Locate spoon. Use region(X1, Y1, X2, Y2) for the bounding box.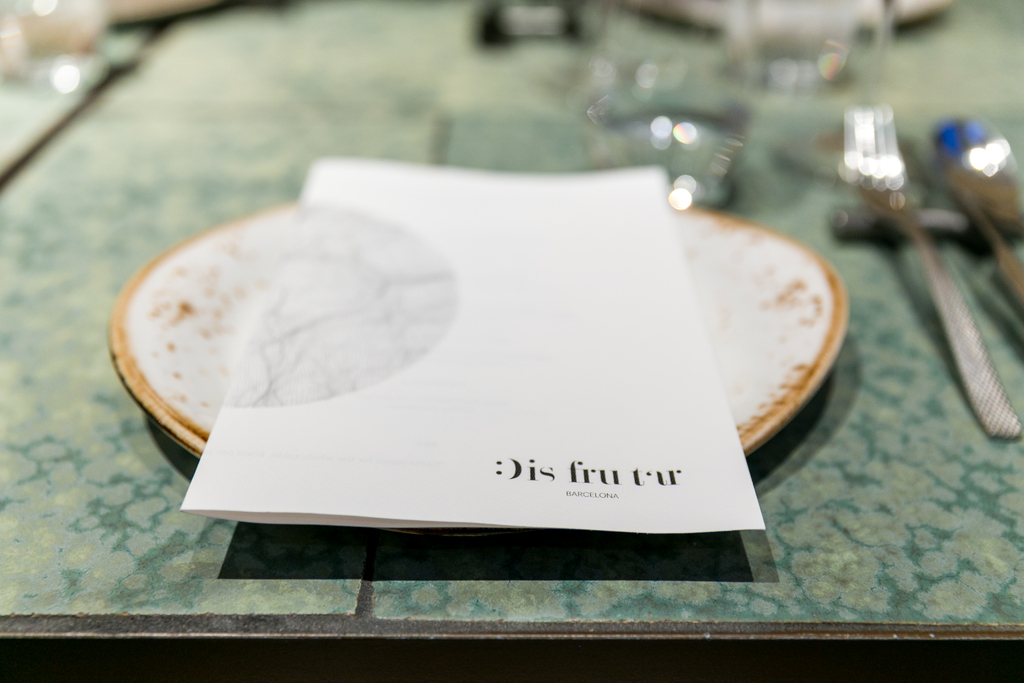
region(934, 117, 1023, 231).
